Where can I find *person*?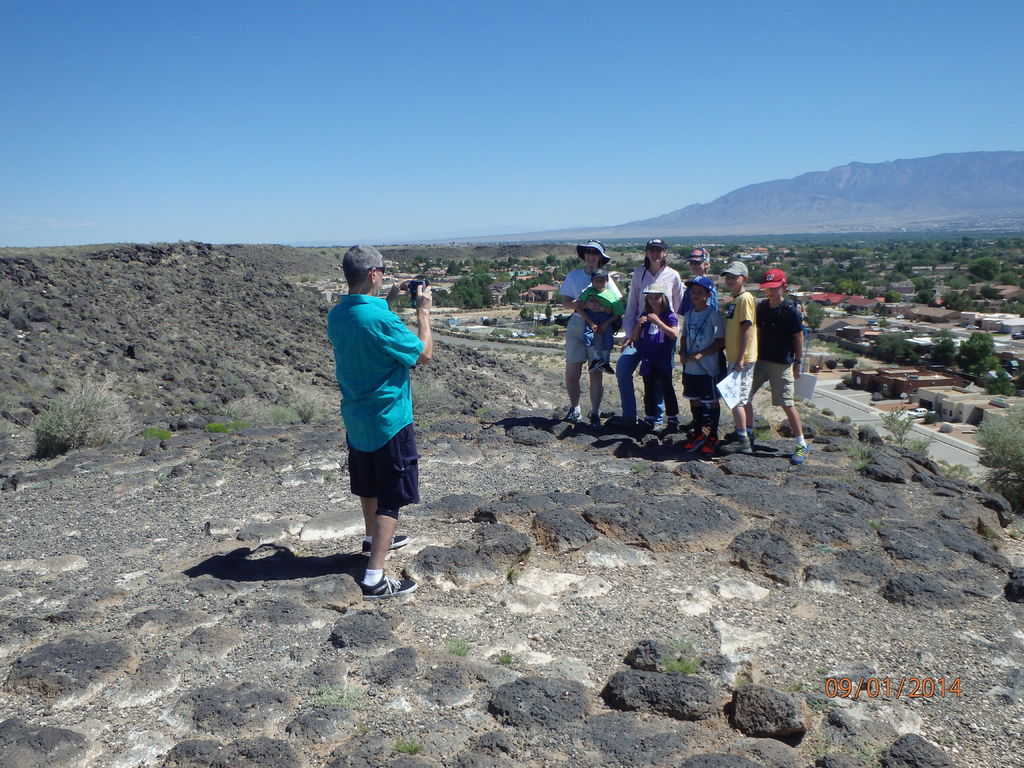
You can find it at {"left": 575, "top": 266, "right": 623, "bottom": 377}.
